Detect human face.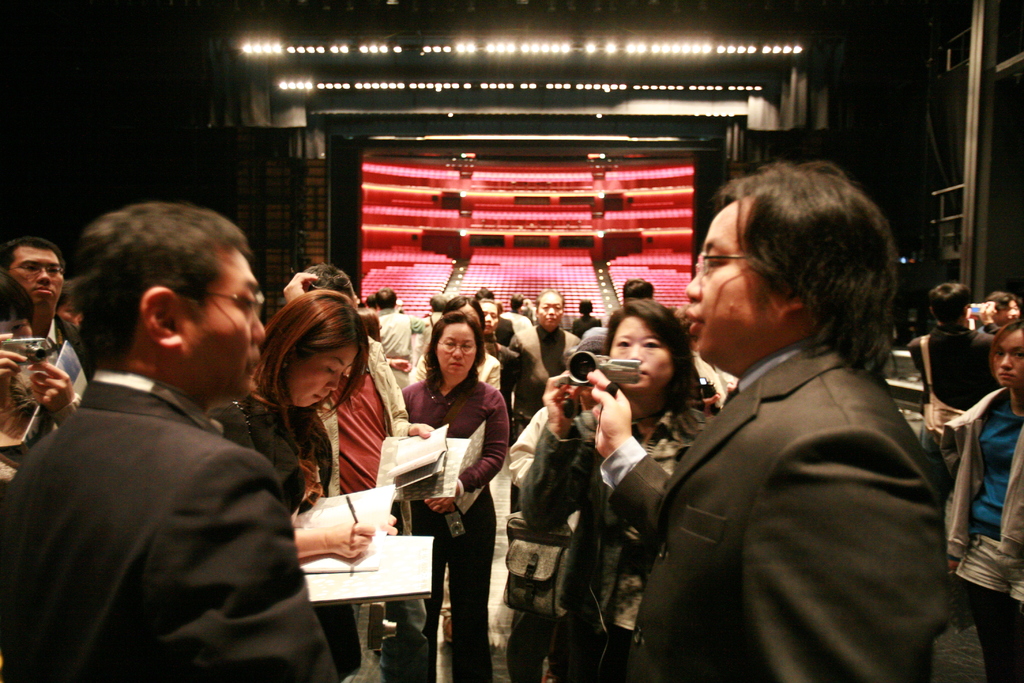
Detected at 684, 194, 779, 377.
